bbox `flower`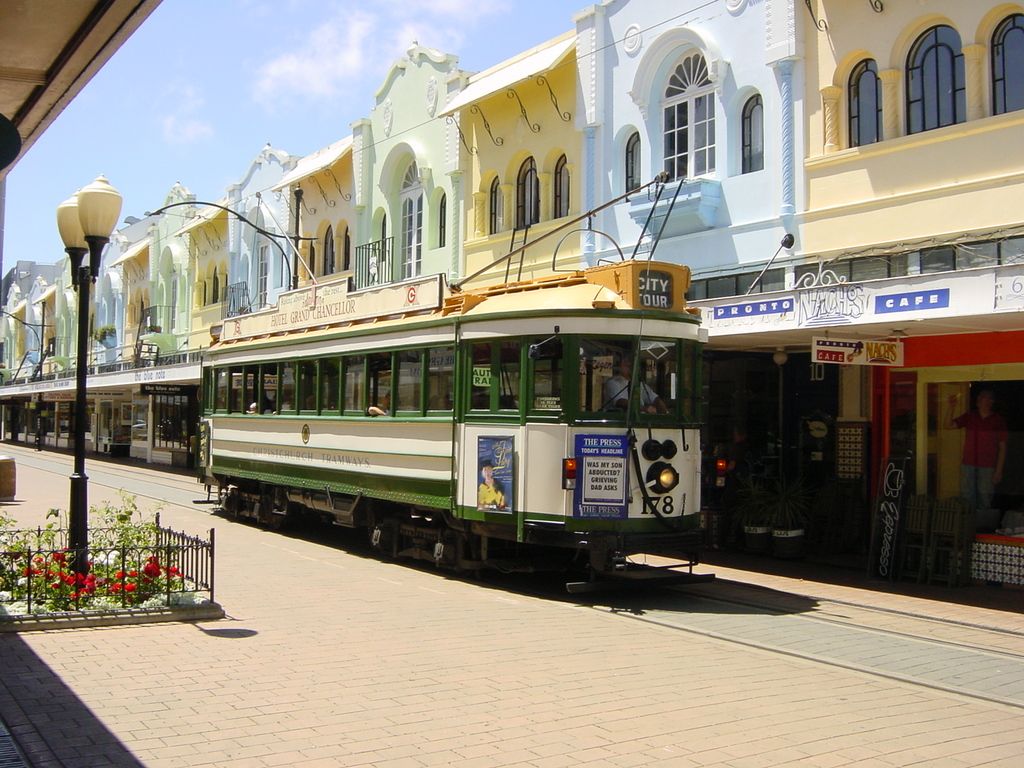
54/579/58/589
